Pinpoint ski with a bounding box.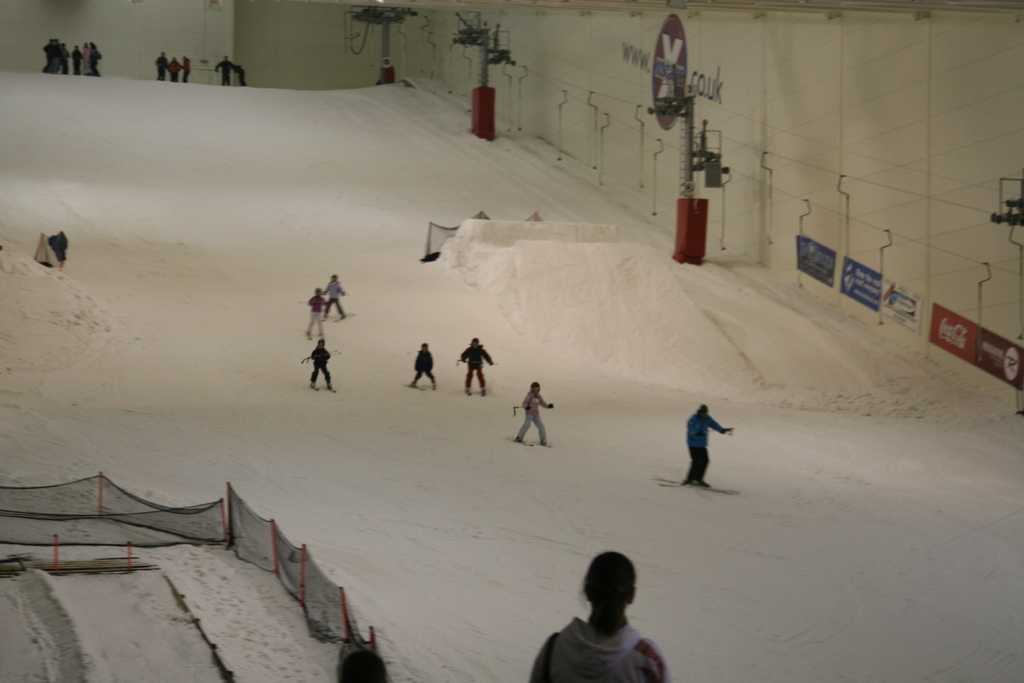
detection(480, 384, 485, 400).
